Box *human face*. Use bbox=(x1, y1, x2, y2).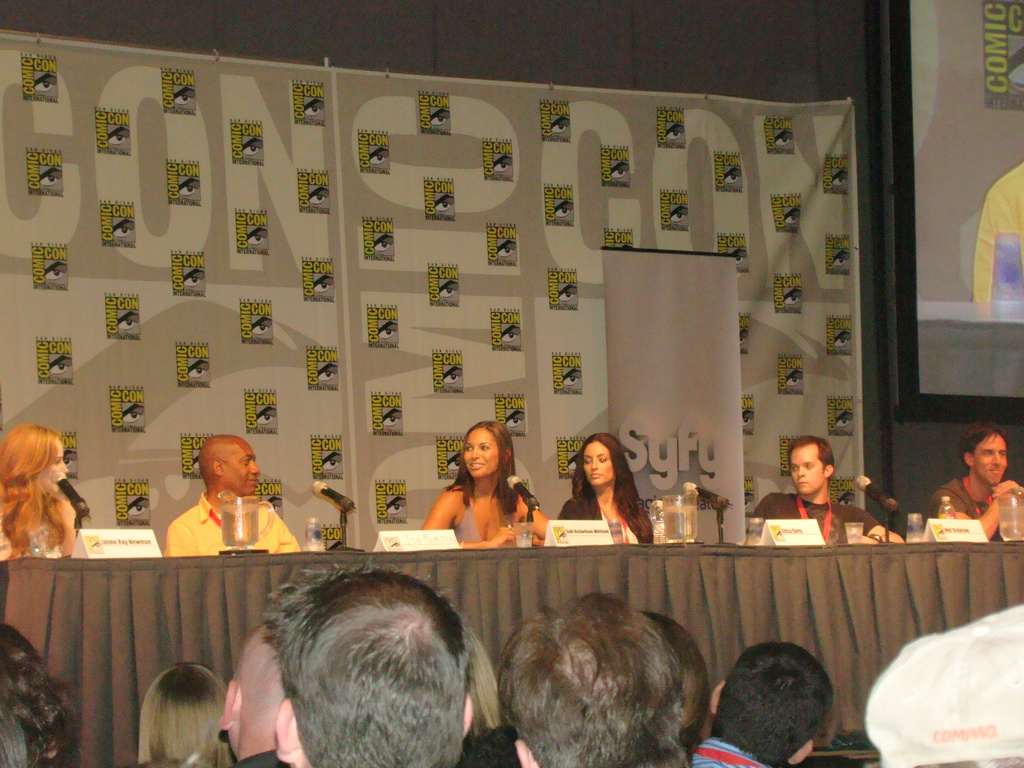
bbox=(792, 445, 826, 495).
